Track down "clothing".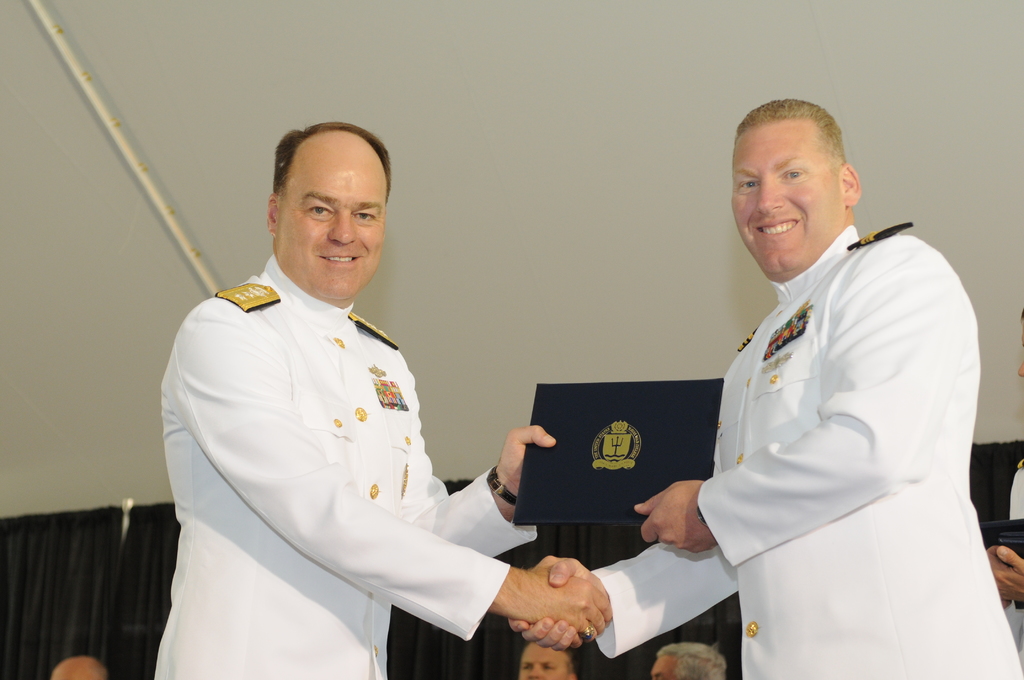
Tracked to box=[595, 224, 1023, 679].
